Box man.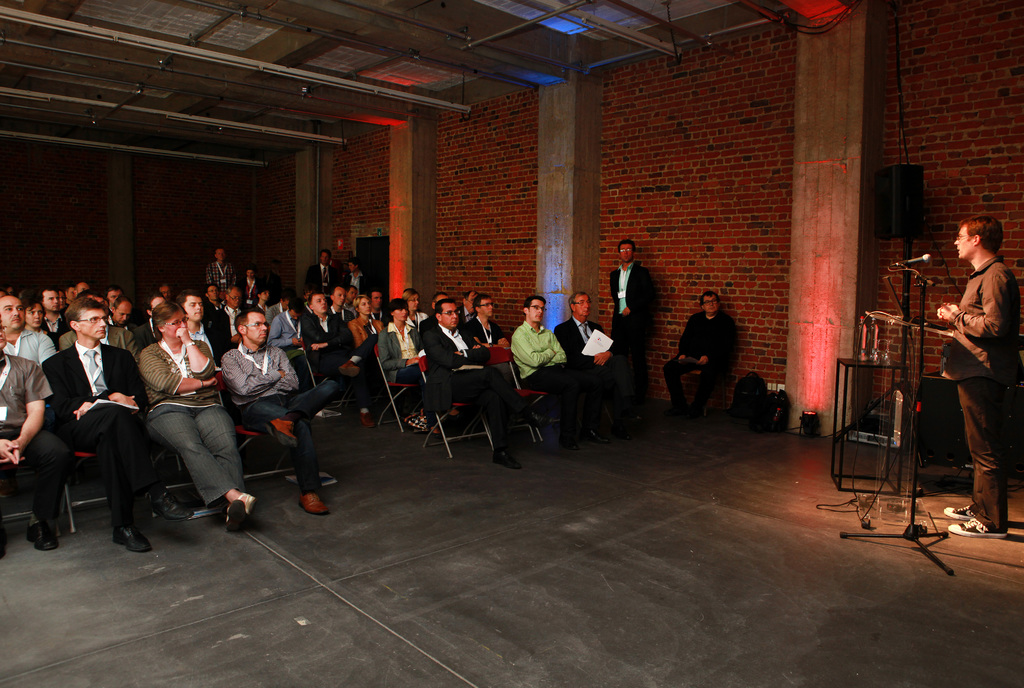
<box>22,284,143,556</box>.
